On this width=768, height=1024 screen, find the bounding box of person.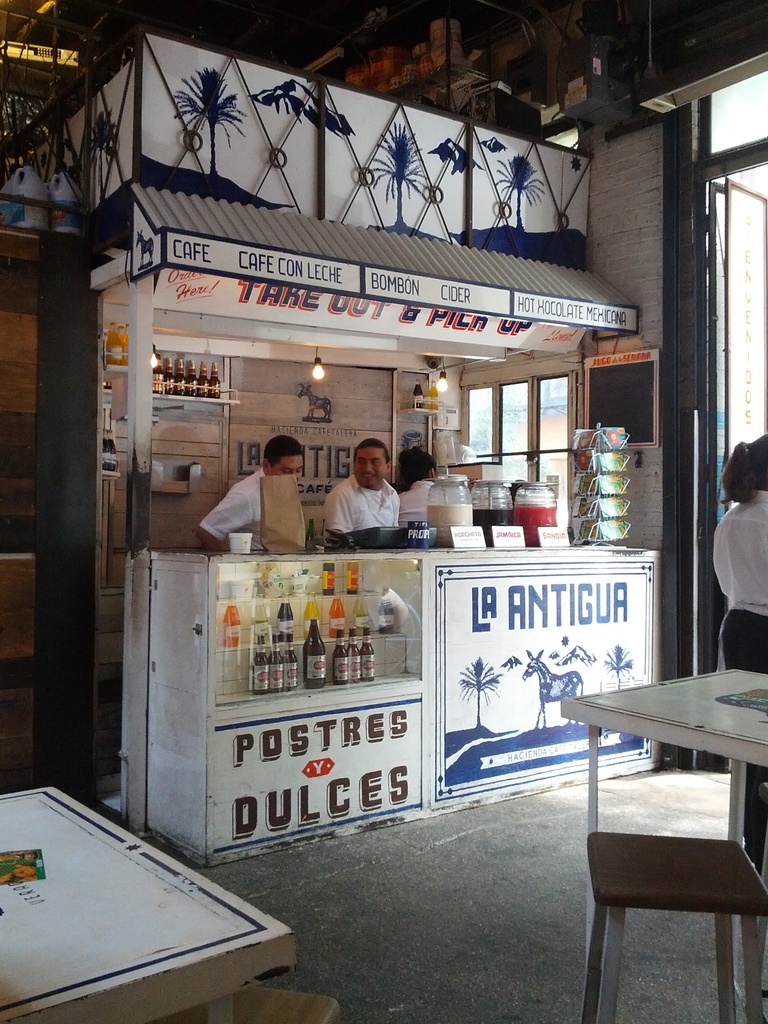
Bounding box: locate(196, 429, 311, 554).
